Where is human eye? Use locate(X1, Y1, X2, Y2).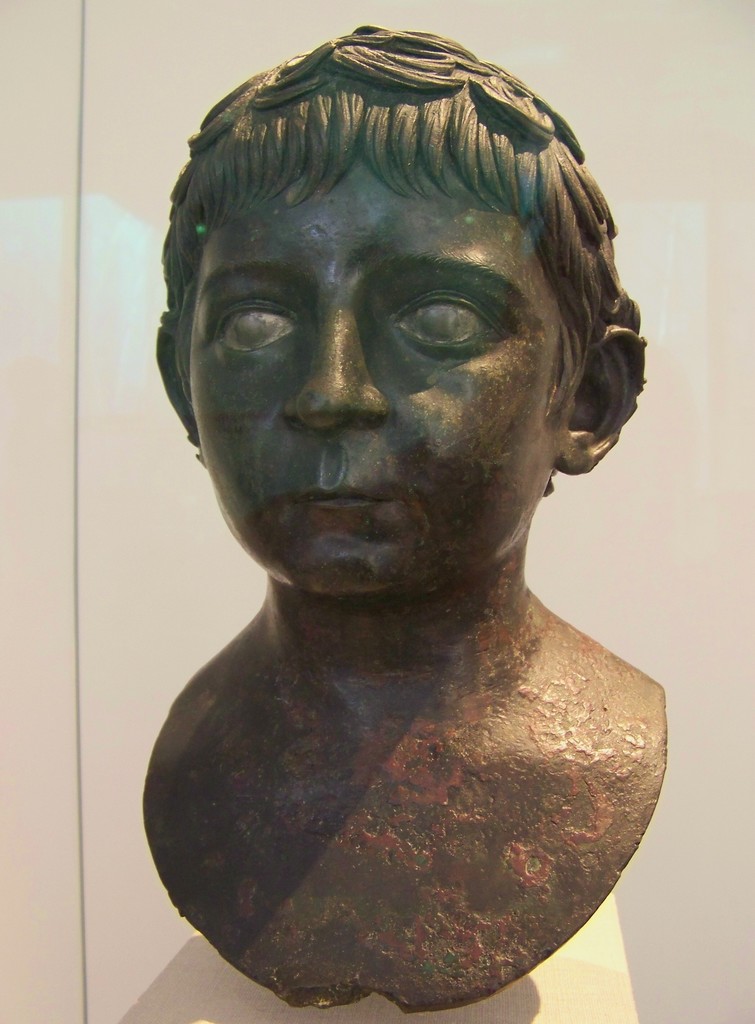
locate(389, 284, 512, 362).
